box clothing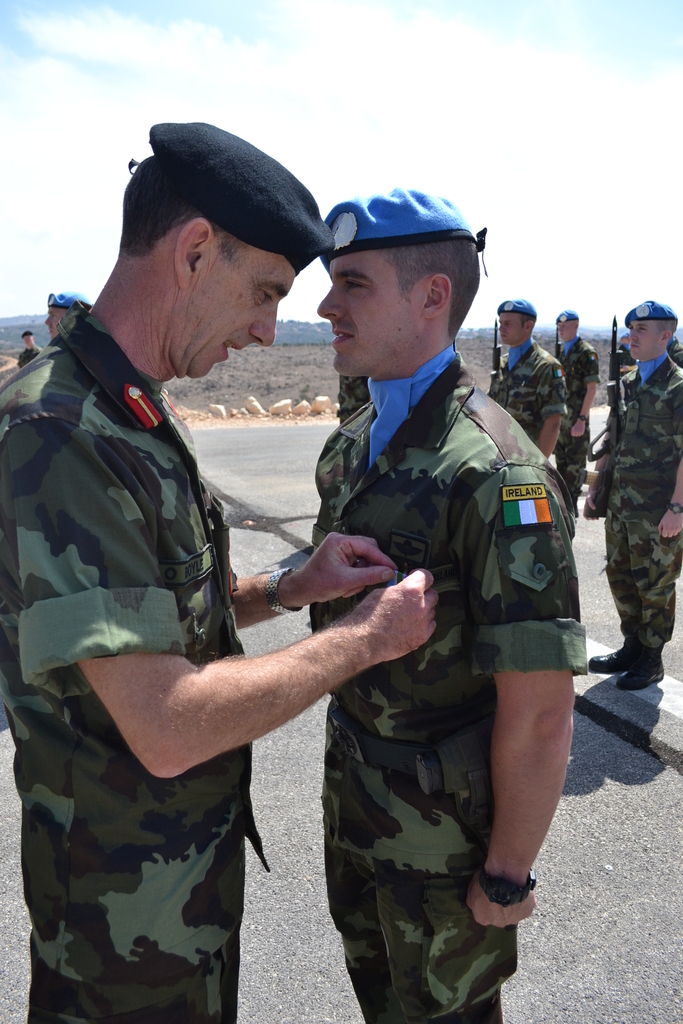
{"x1": 550, "y1": 342, "x2": 601, "y2": 497}
